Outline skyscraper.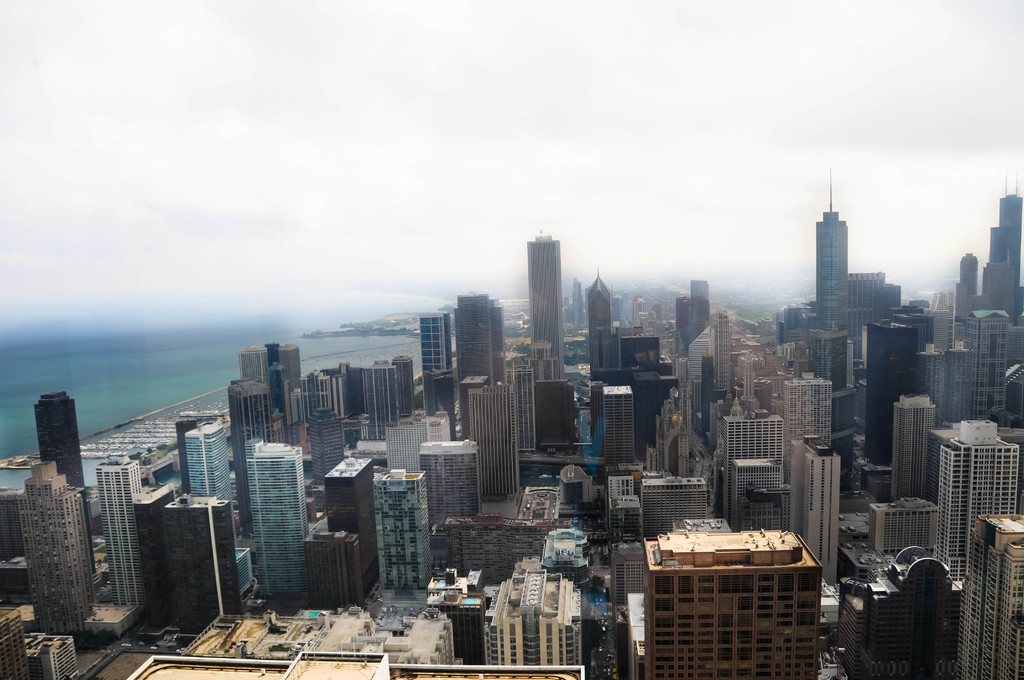
Outline: rect(844, 266, 911, 371).
